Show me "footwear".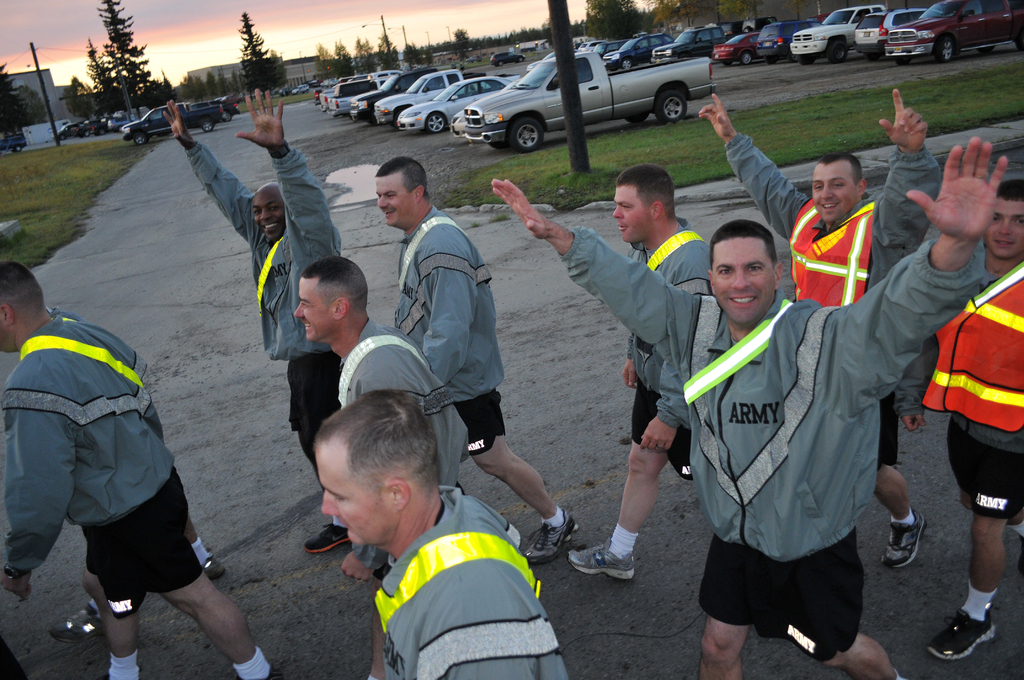
"footwear" is here: BBox(50, 603, 106, 642).
